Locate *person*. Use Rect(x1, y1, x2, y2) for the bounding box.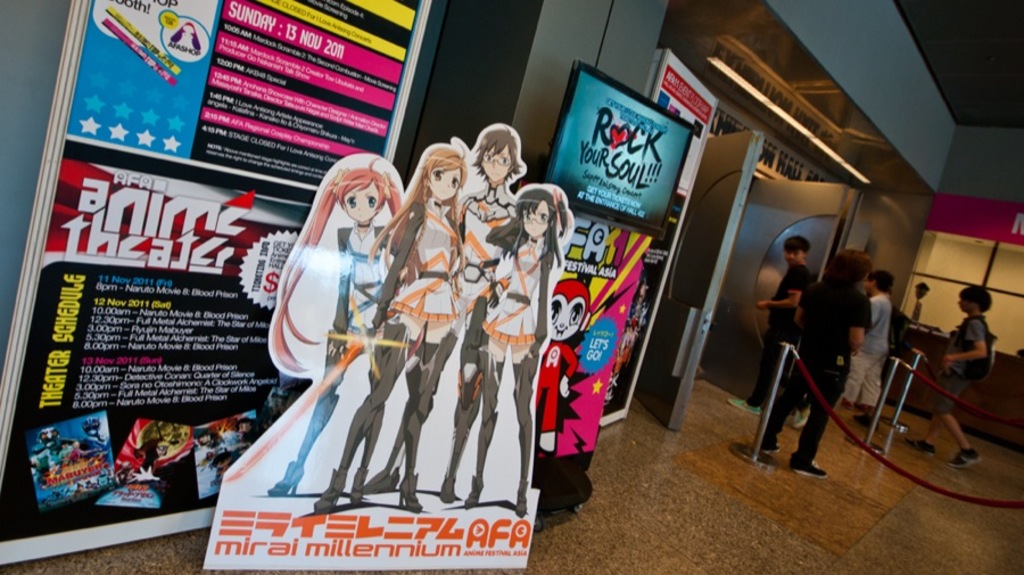
Rect(465, 183, 568, 523).
